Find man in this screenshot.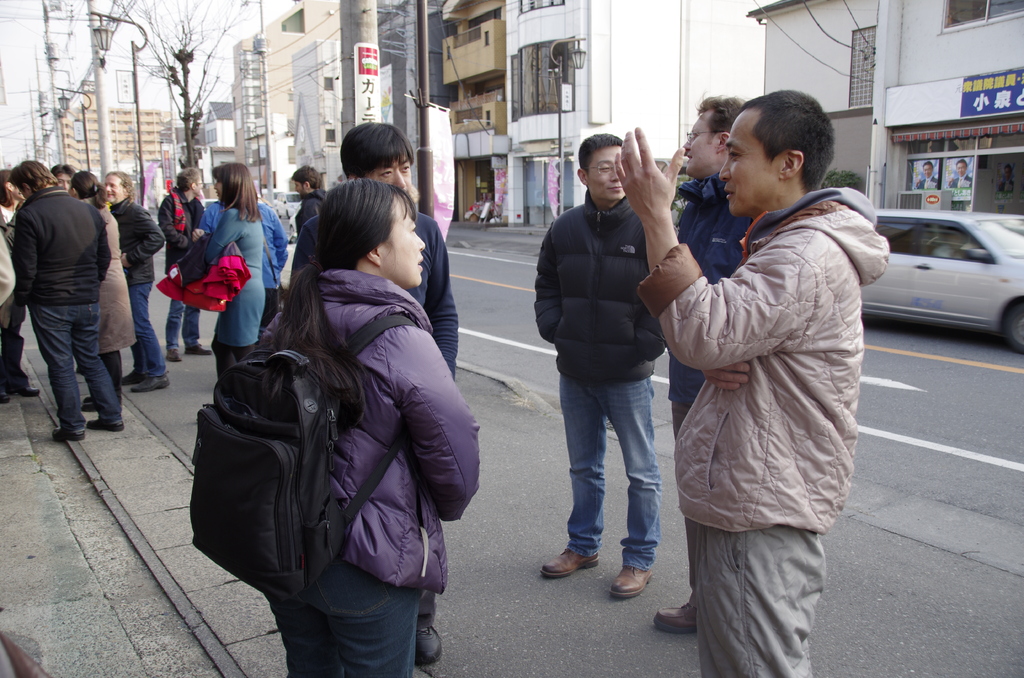
The bounding box for man is (654,94,755,635).
